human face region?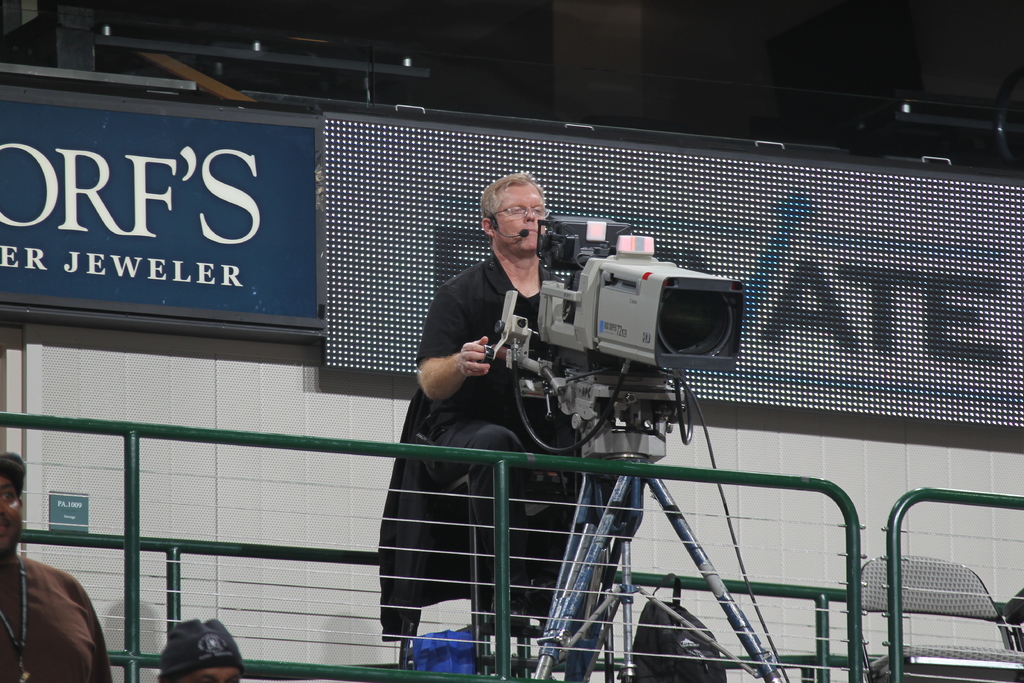
<box>0,473,21,548</box>
